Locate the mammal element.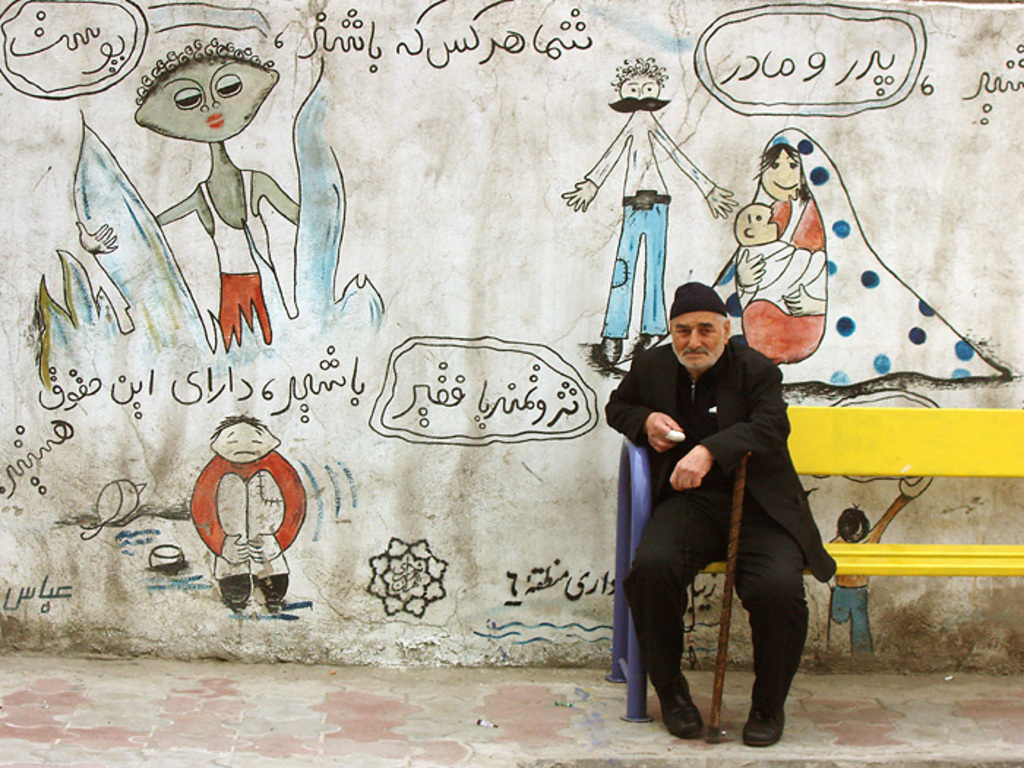
Element bbox: box(554, 59, 745, 367).
